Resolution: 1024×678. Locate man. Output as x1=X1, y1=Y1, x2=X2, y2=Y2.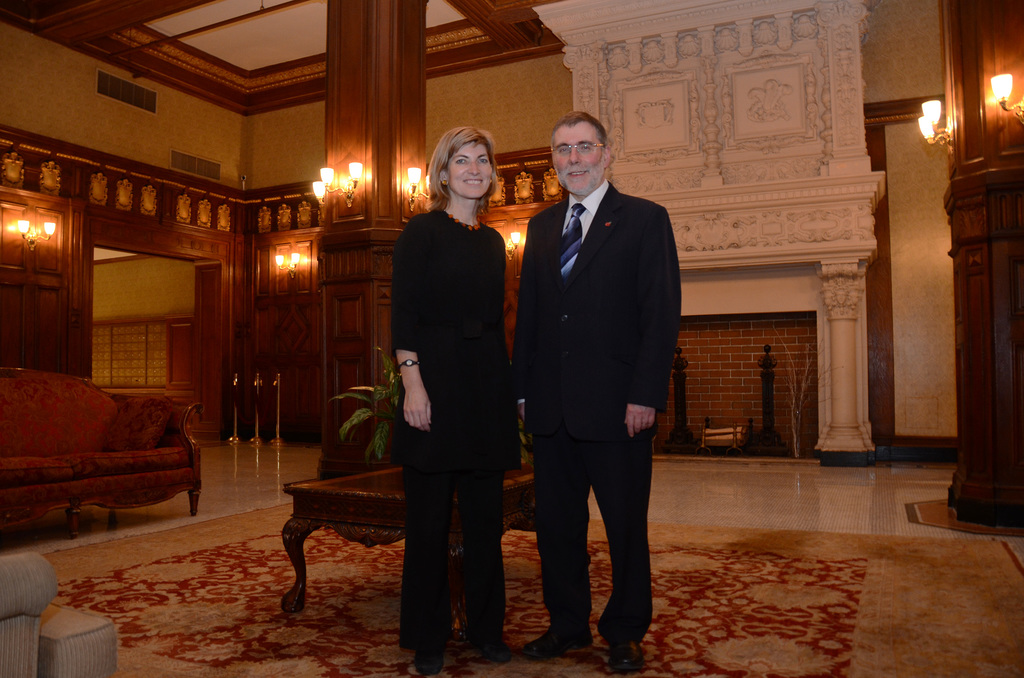
x1=501, y1=104, x2=694, y2=660.
